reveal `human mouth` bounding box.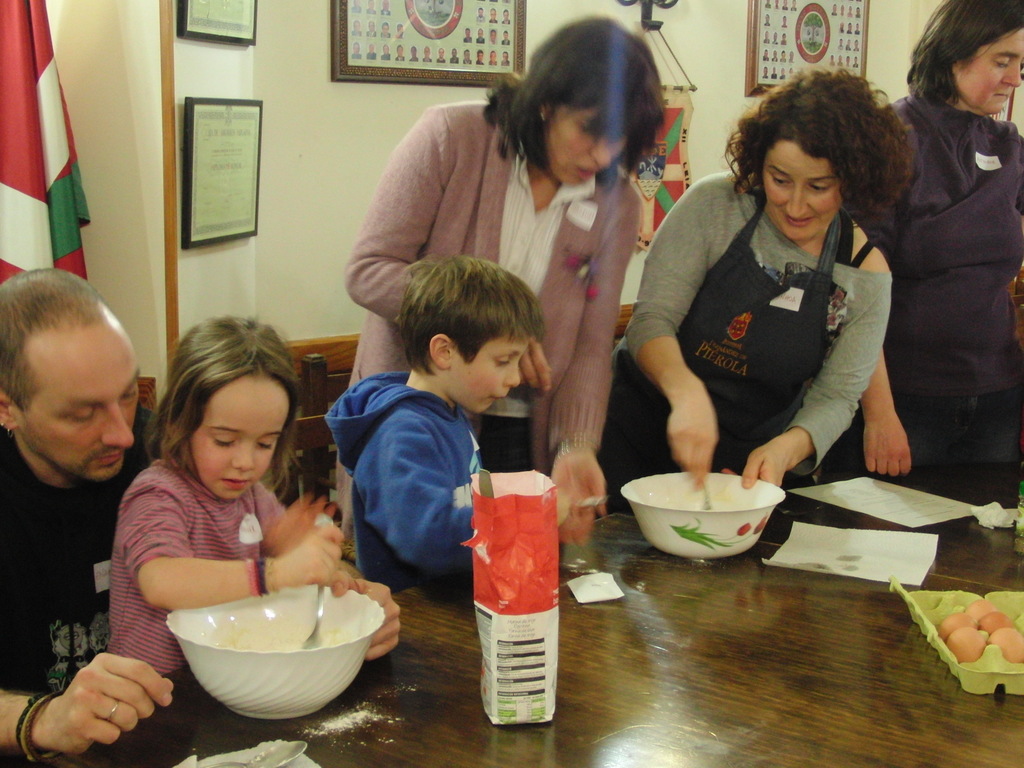
Revealed: region(781, 212, 819, 228).
